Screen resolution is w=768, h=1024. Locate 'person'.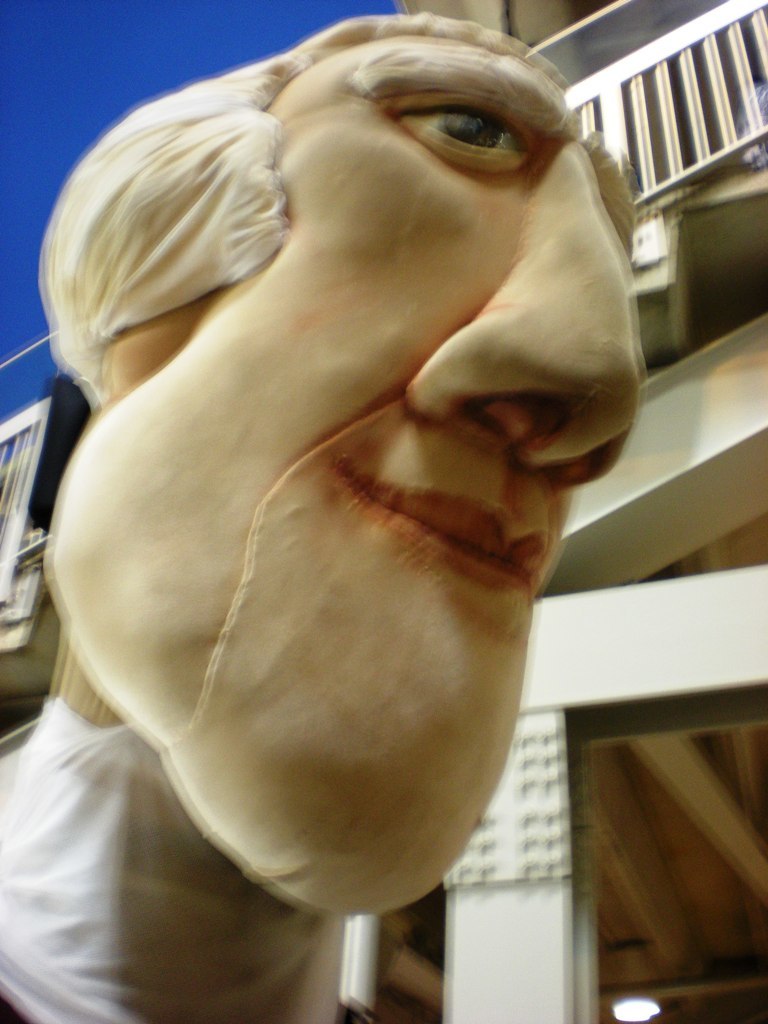
BBox(0, 14, 642, 1023).
